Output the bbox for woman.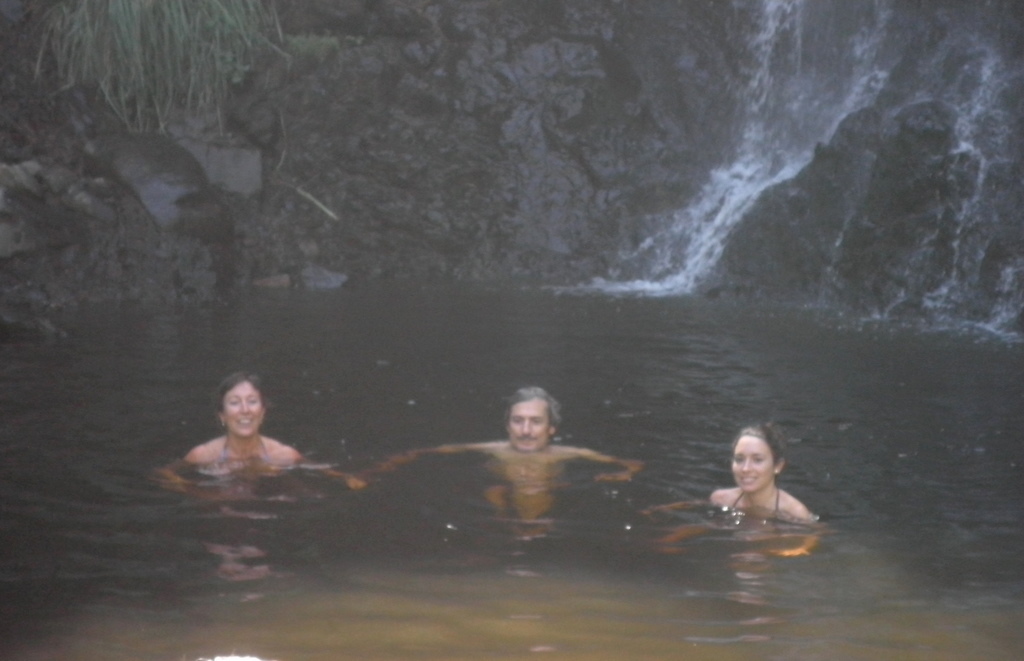
152/370/369/500.
